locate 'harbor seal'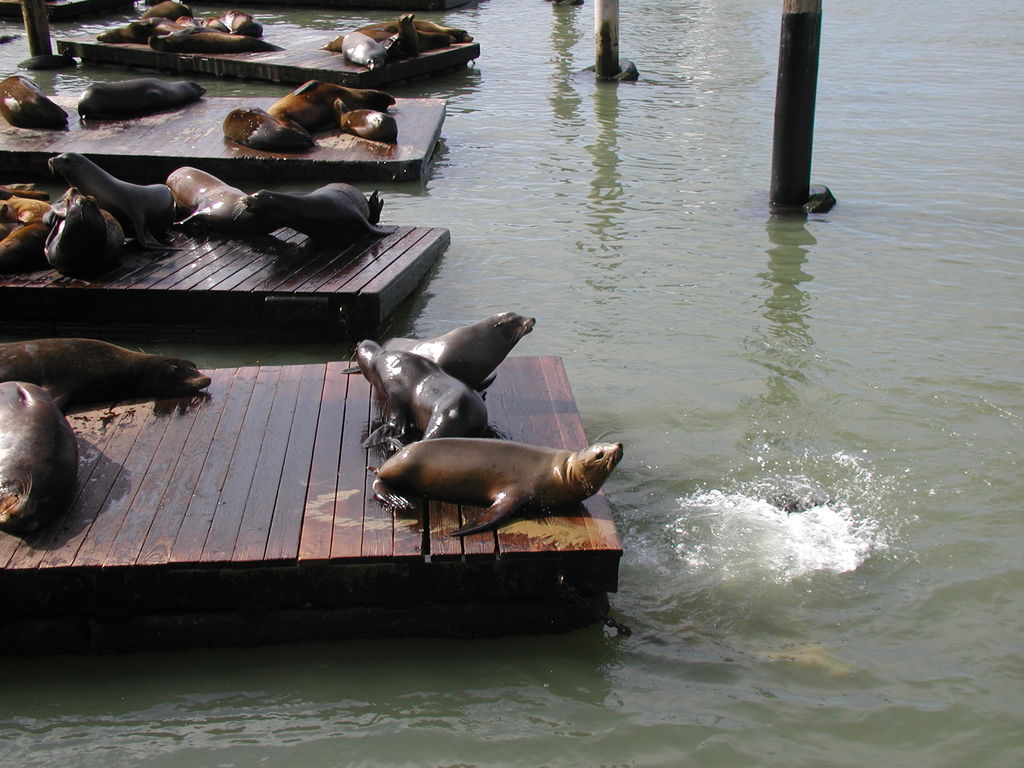
<region>0, 72, 76, 131</region>
